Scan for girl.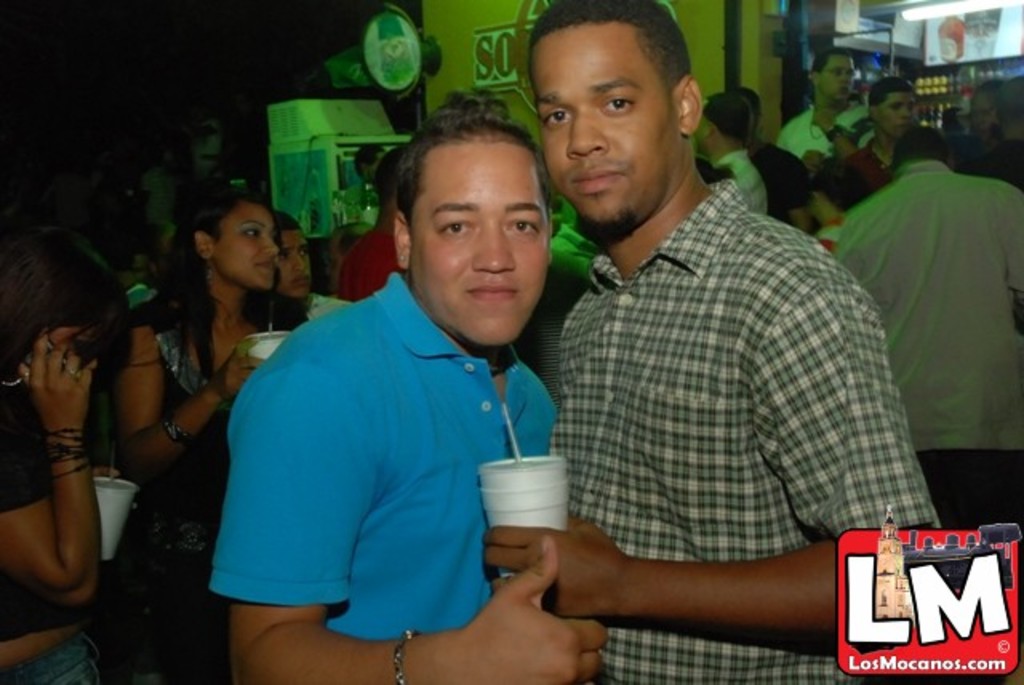
Scan result: <bbox>0, 248, 131, 683</bbox>.
